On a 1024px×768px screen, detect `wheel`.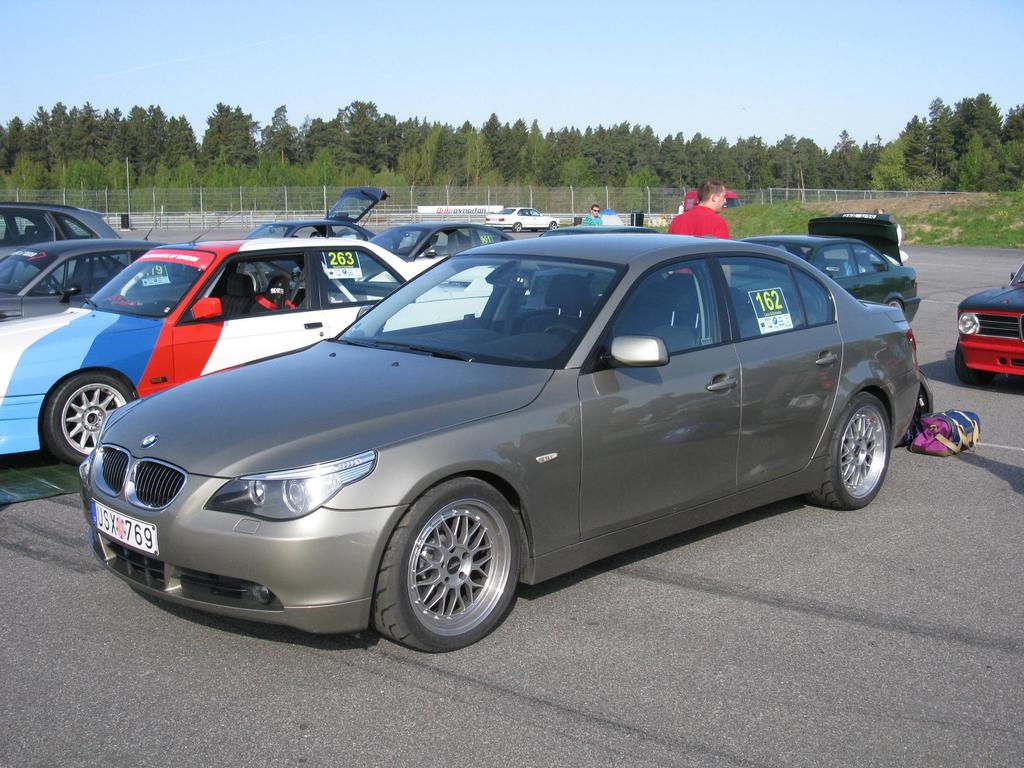
locate(808, 391, 892, 513).
